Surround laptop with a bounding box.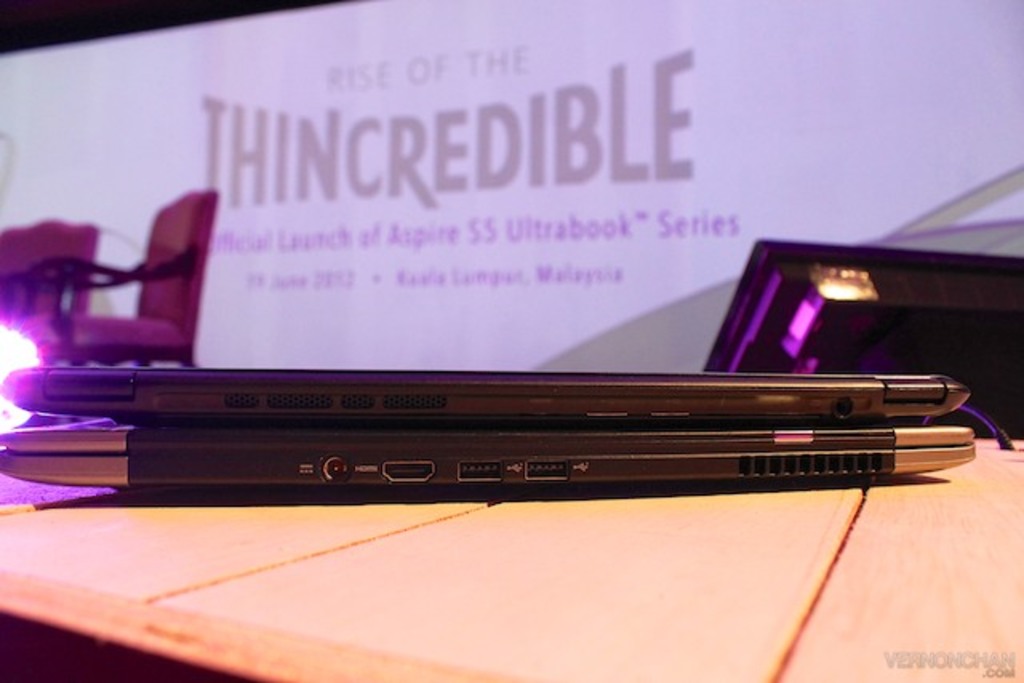
0/427/976/486.
